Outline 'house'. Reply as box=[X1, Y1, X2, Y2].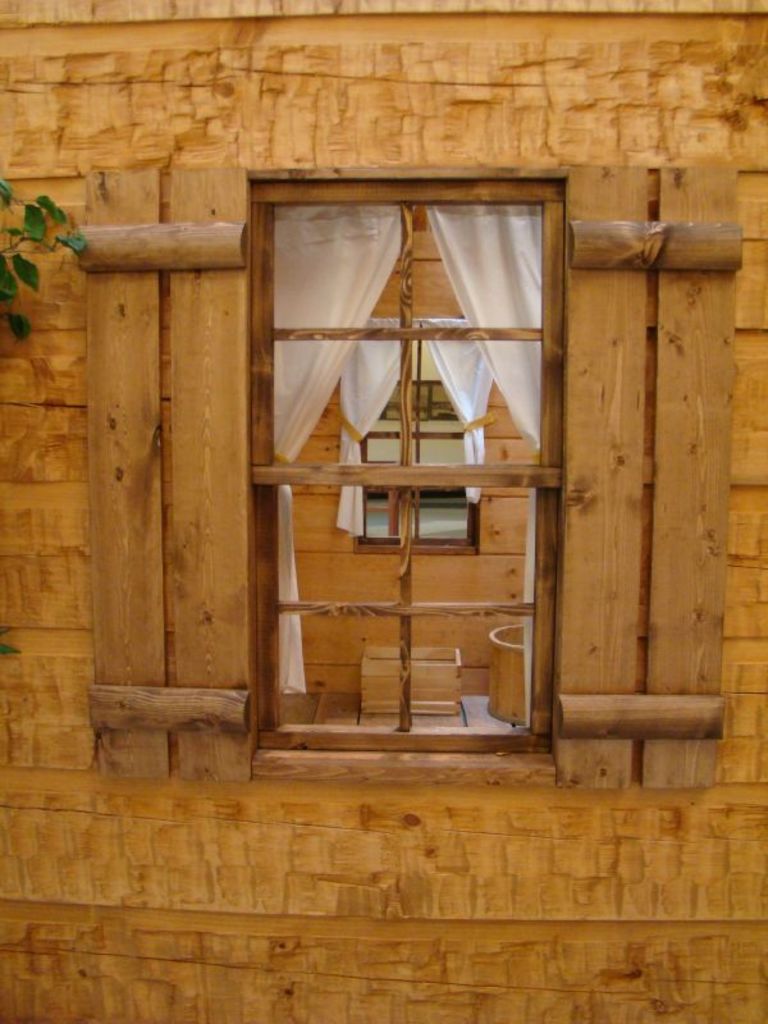
box=[0, 0, 767, 1023].
